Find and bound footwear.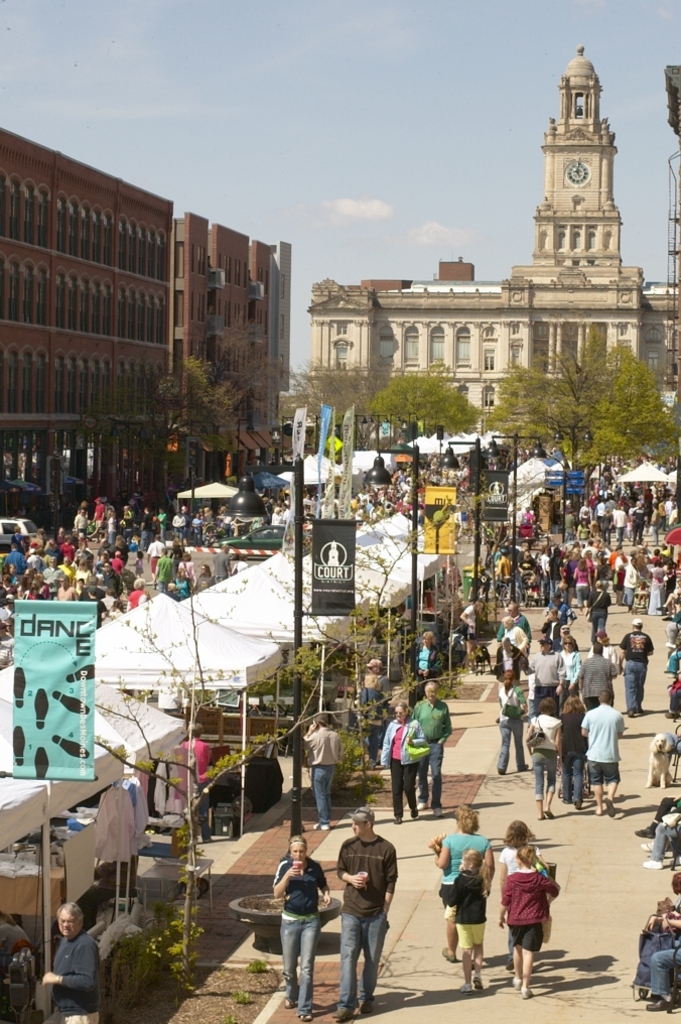
Bound: 647,995,675,1014.
